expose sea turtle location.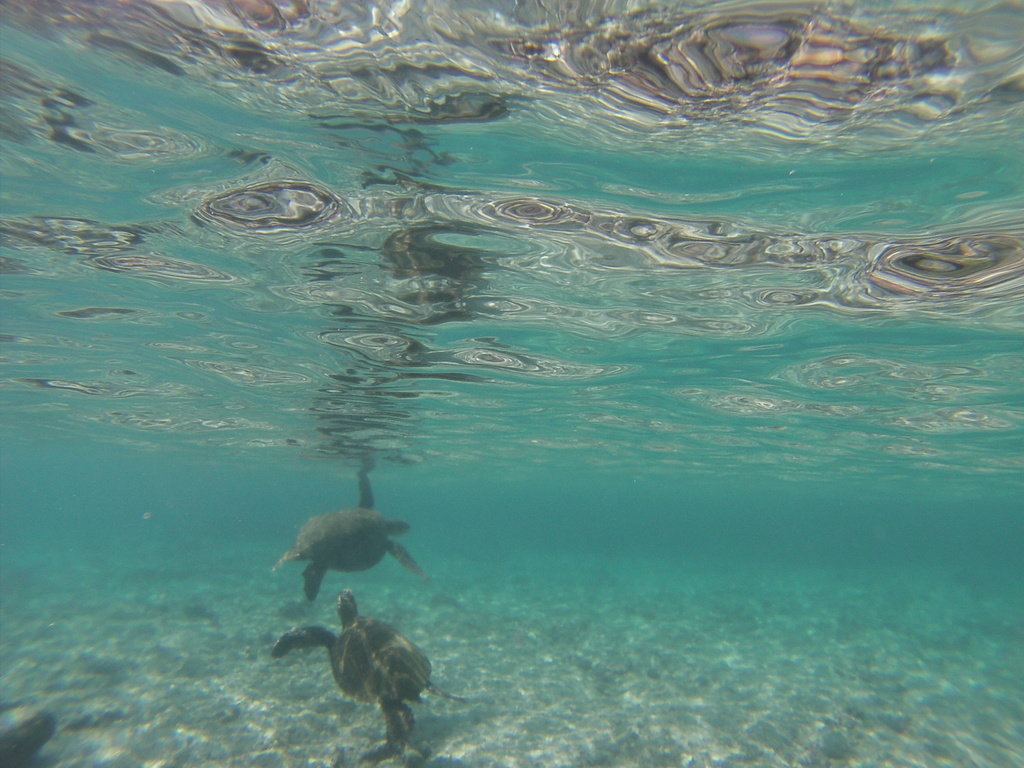
Exposed at <region>262, 468, 426, 599</region>.
